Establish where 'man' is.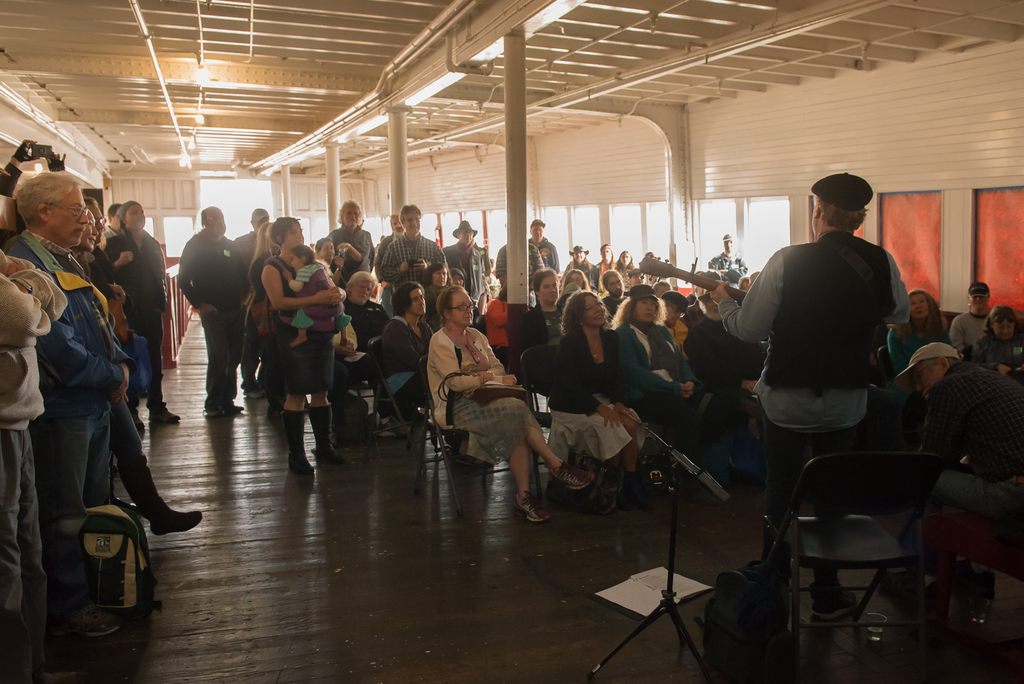
Established at (left=712, top=234, right=743, bottom=278).
